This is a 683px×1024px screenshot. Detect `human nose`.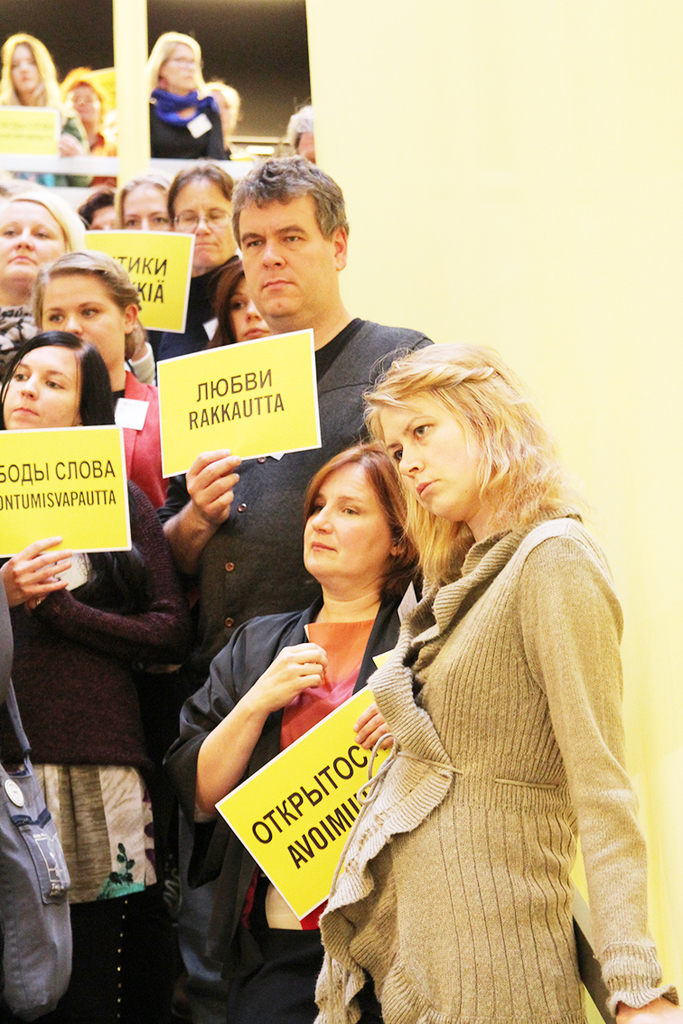
<region>15, 221, 37, 248</region>.
